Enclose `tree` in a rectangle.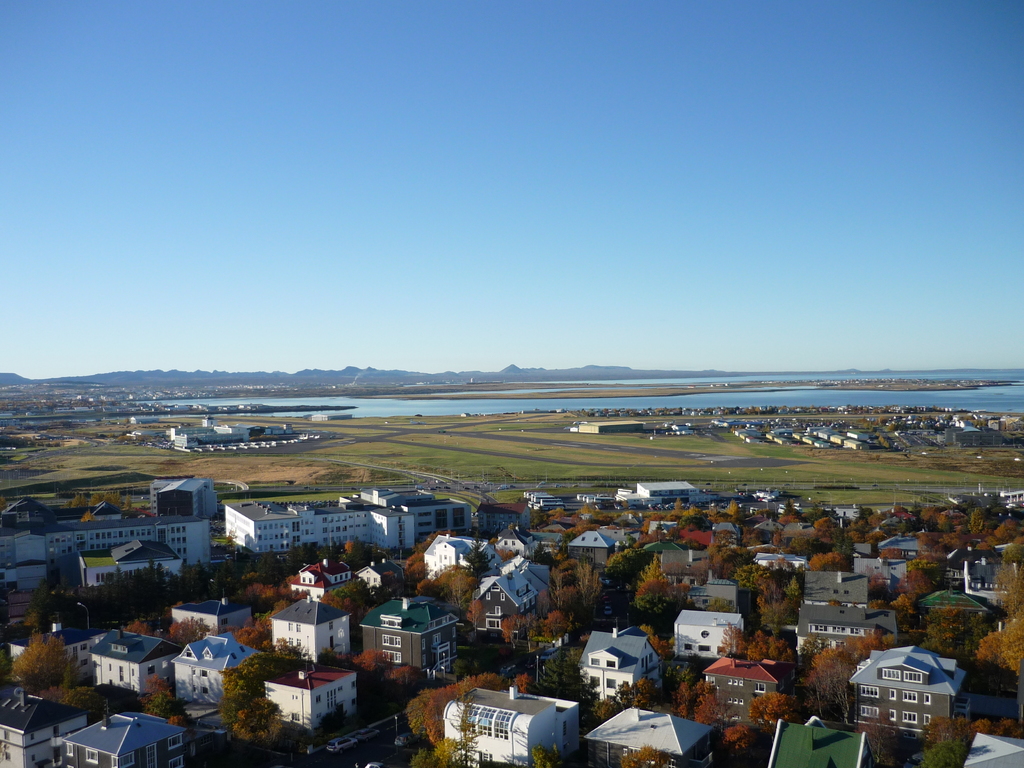
(968,509,989,536).
